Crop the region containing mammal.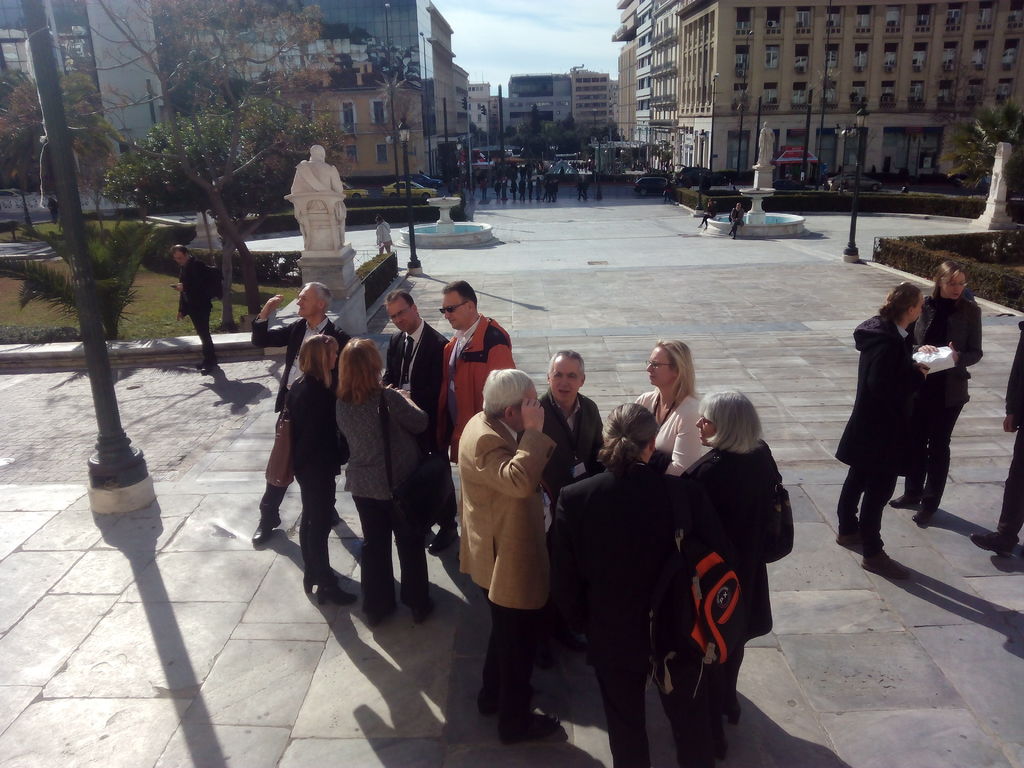
Crop region: (x1=176, y1=243, x2=213, y2=376).
